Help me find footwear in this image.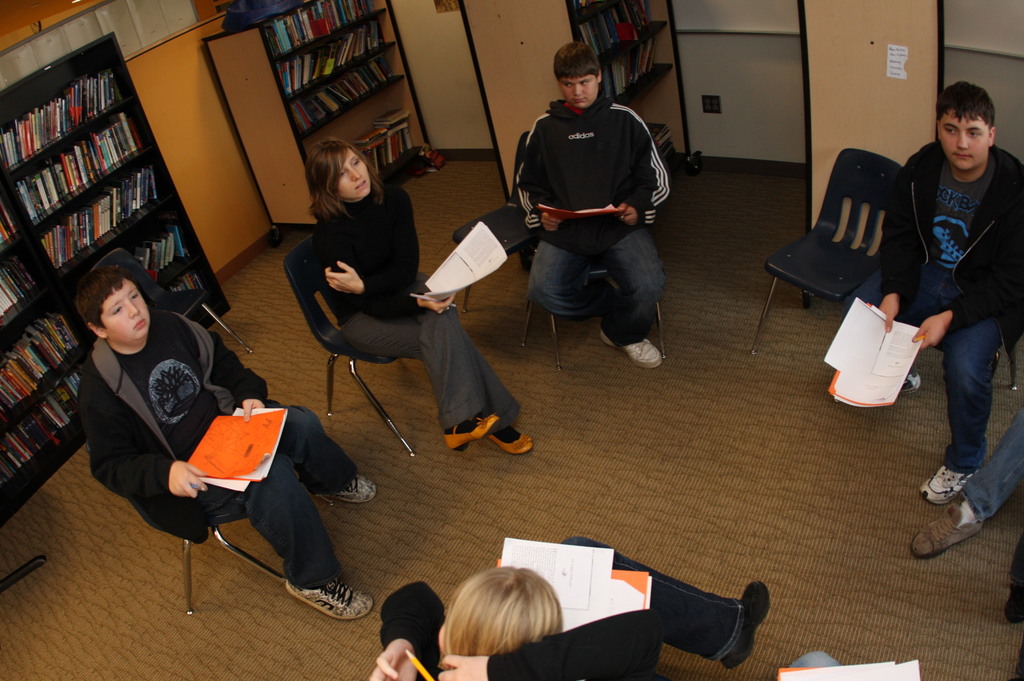
Found it: detection(282, 577, 372, 620).
